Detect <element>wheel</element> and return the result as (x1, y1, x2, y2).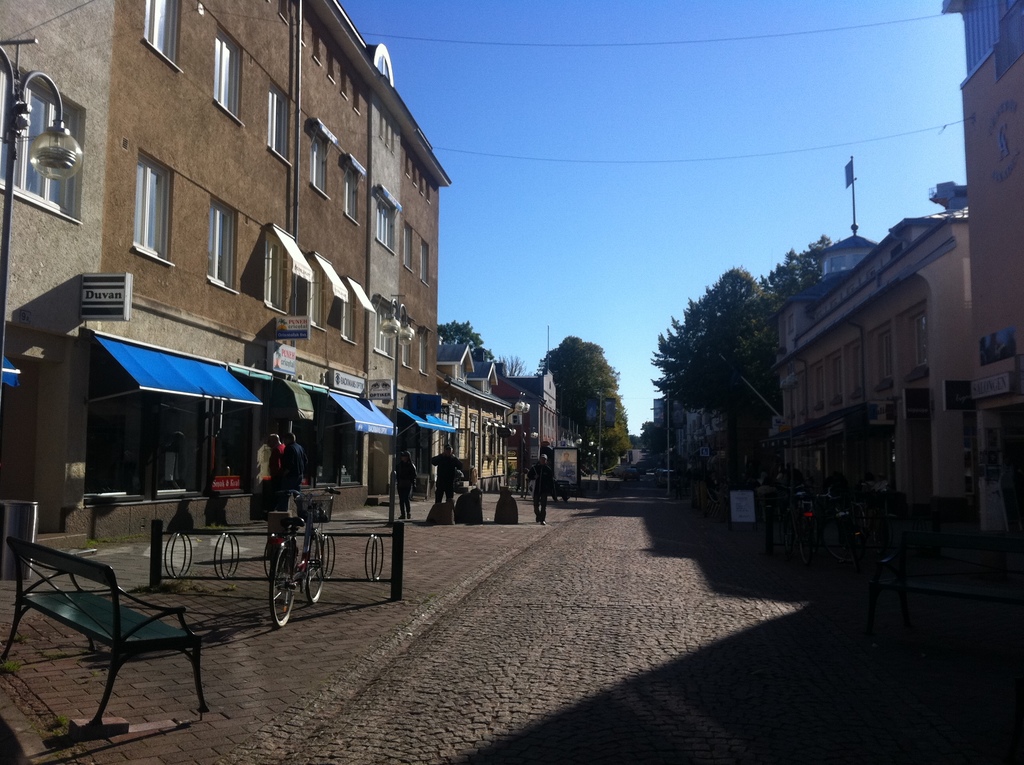
(257, 529, 323, 632).
